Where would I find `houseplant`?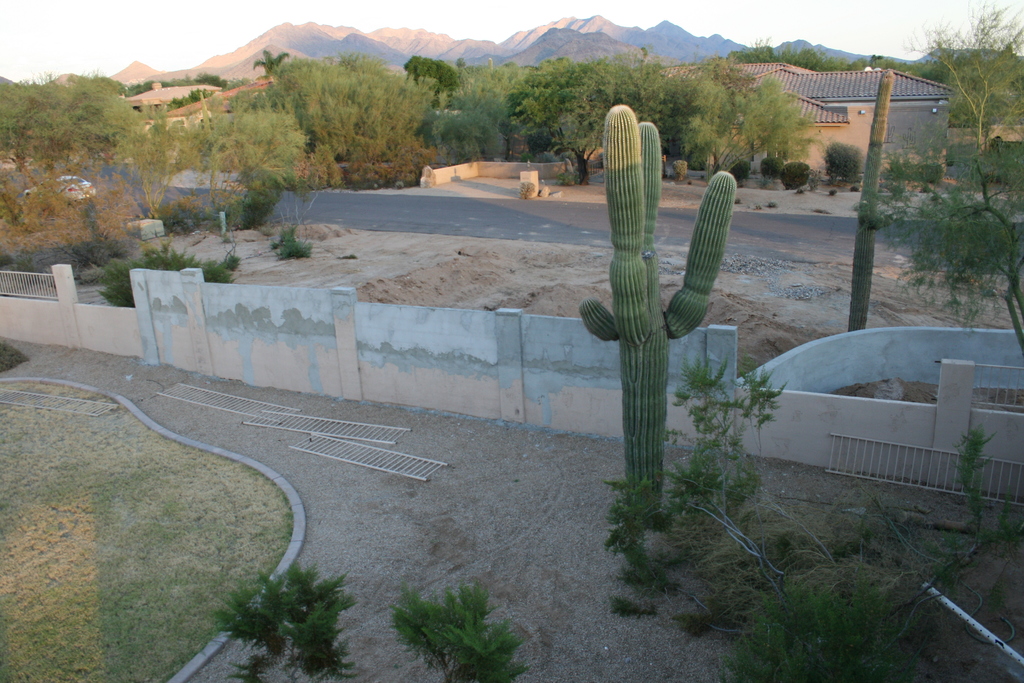
At region(392, 591, 525, 682).
